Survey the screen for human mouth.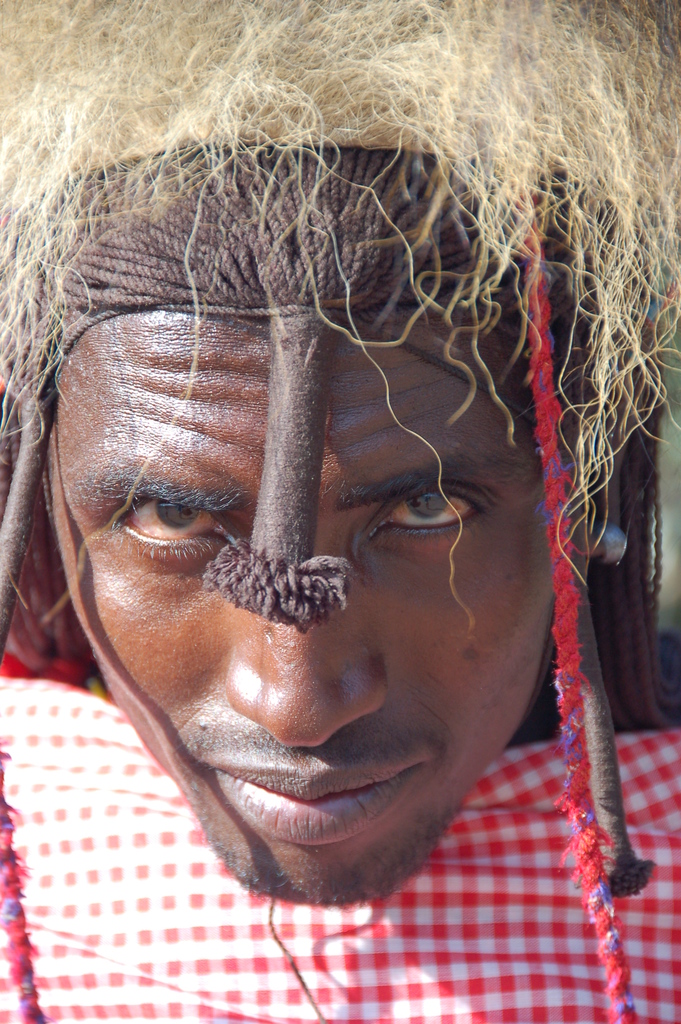
Survey found: <bbox>169, 754, 467, 882</bbox>.
